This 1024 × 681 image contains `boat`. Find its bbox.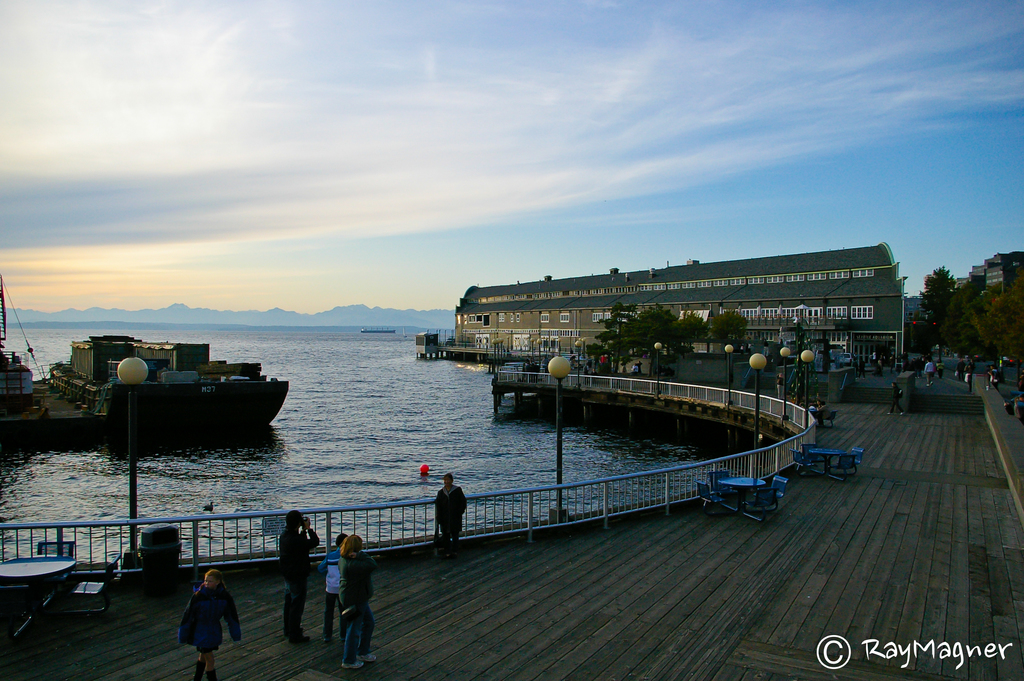
[x1=355, y1=323, x2=403, y2=333].
